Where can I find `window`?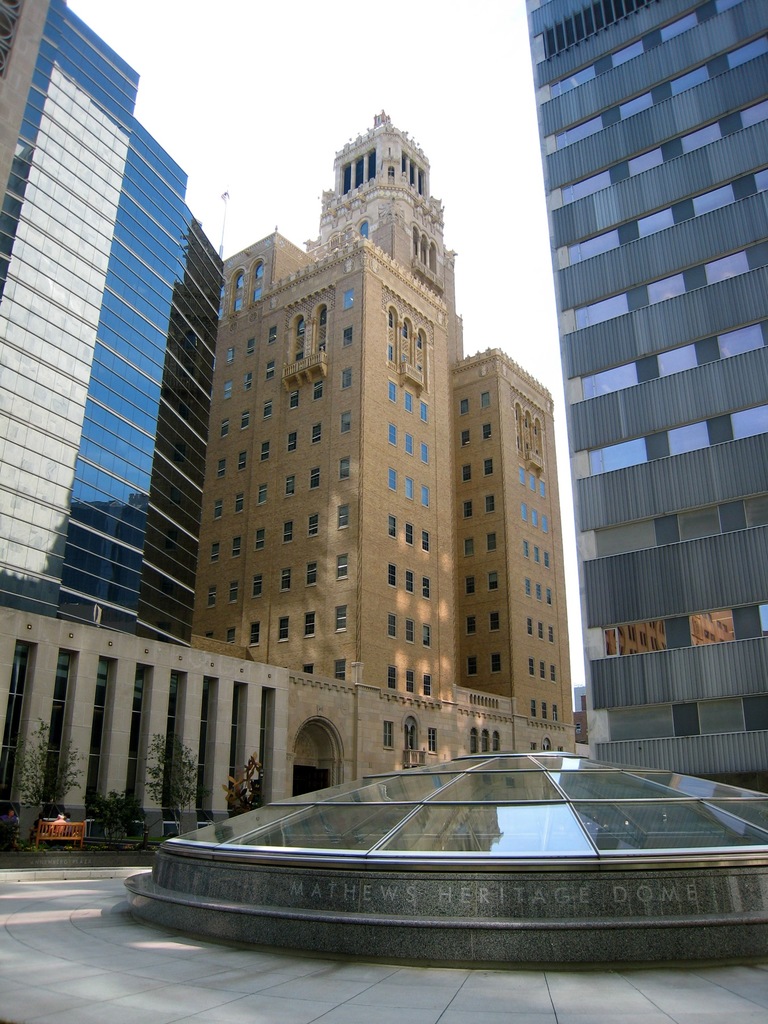
You can find it at rect(381, 723, 396, 753).
